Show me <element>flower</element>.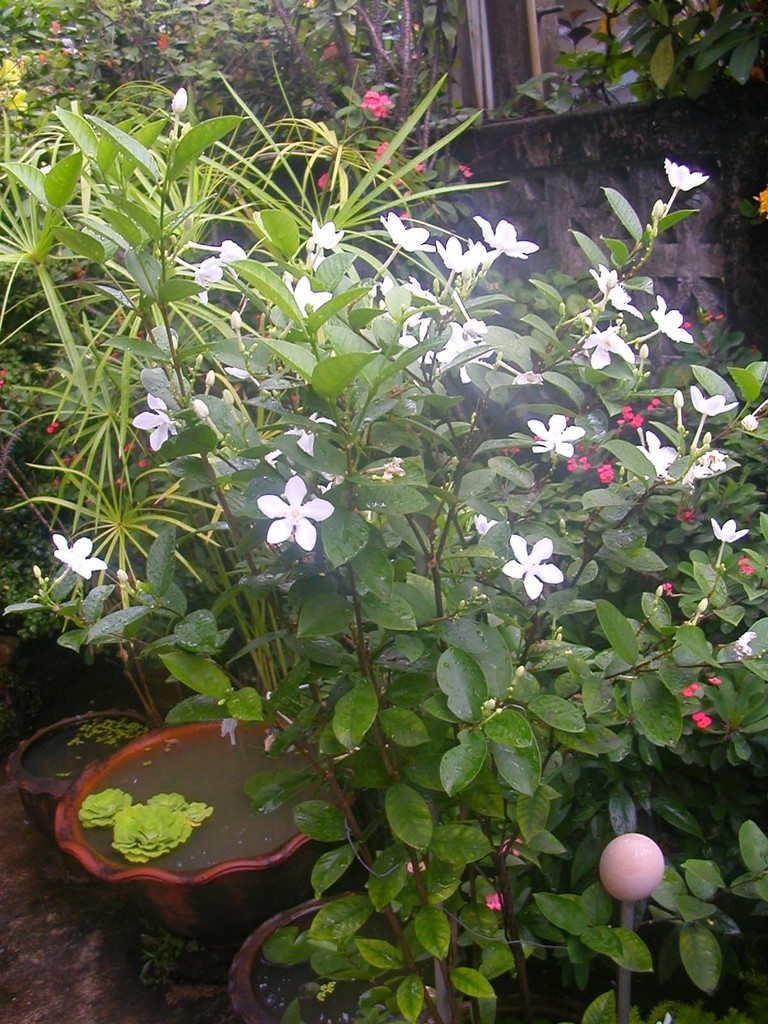
<element>flower</element> is here: crop(706, 518, 748, 541).
